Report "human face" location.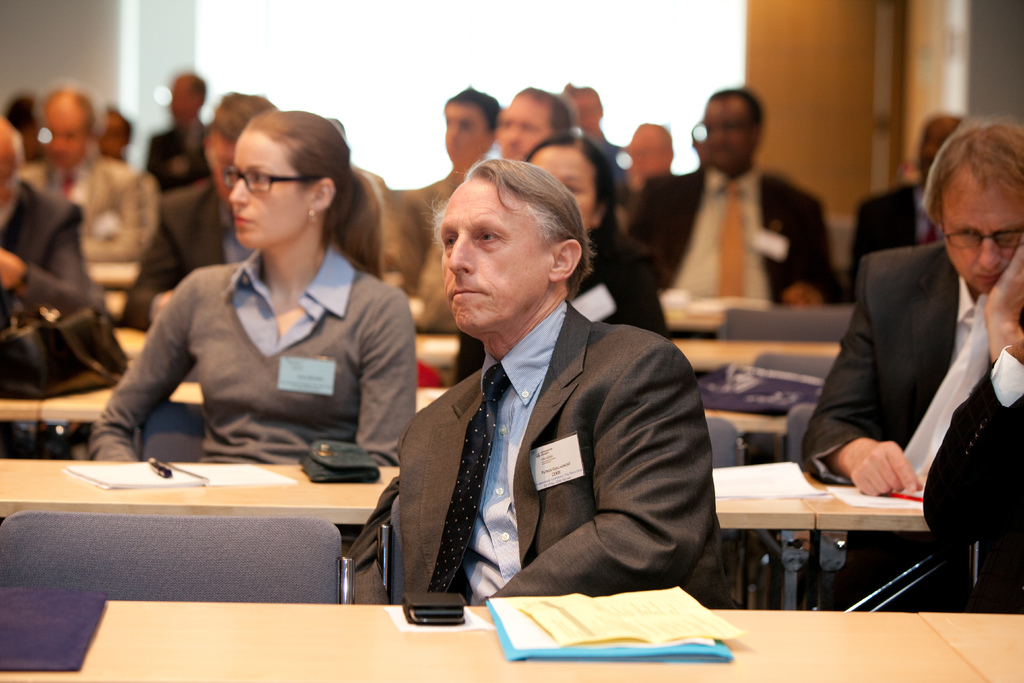
Report: bbox=(917, 114, 959, 181).
